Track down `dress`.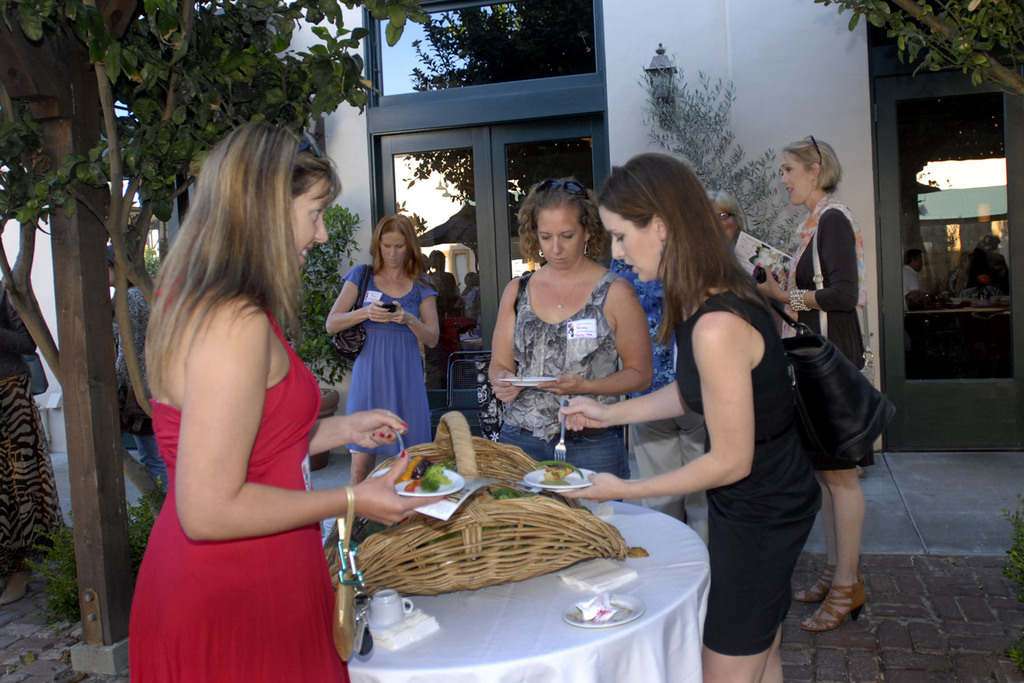
Tracked to rect(348, 263, 434, 452).
